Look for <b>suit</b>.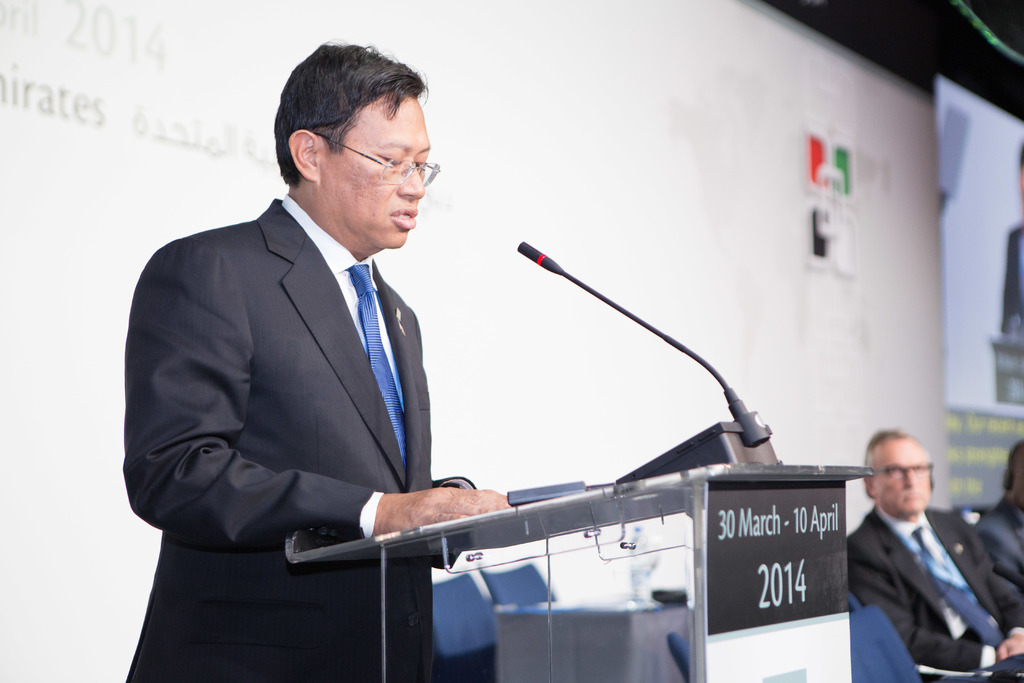
Found: bbox=(109, 70, 499, 673).
